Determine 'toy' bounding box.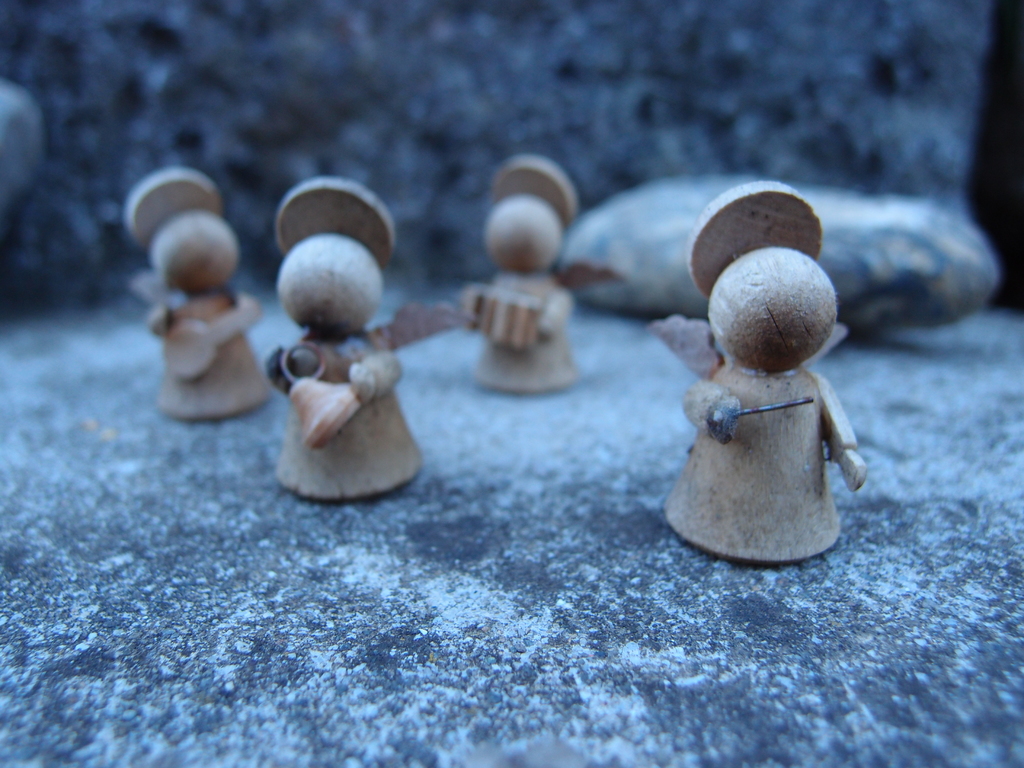
Determined: 262, 177, 426, 500.
